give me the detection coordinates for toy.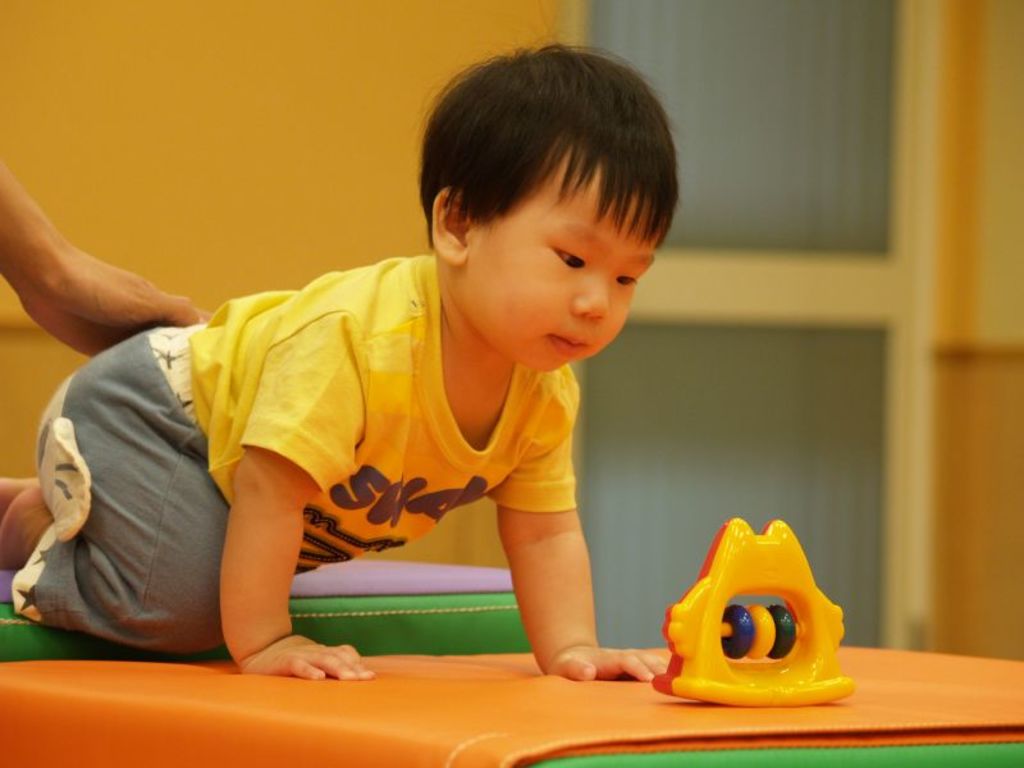
x1=653 y1=513 x2=859 y2=703.
